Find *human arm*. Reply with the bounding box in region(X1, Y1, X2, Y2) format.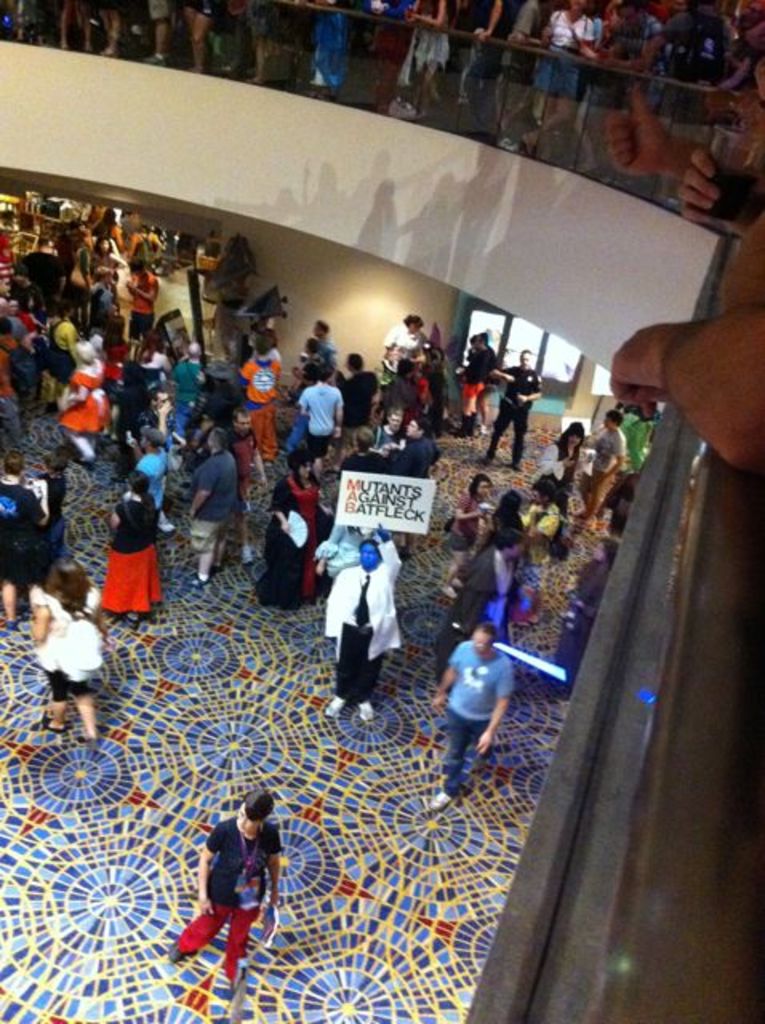
region(27, 597, 53, 643).
